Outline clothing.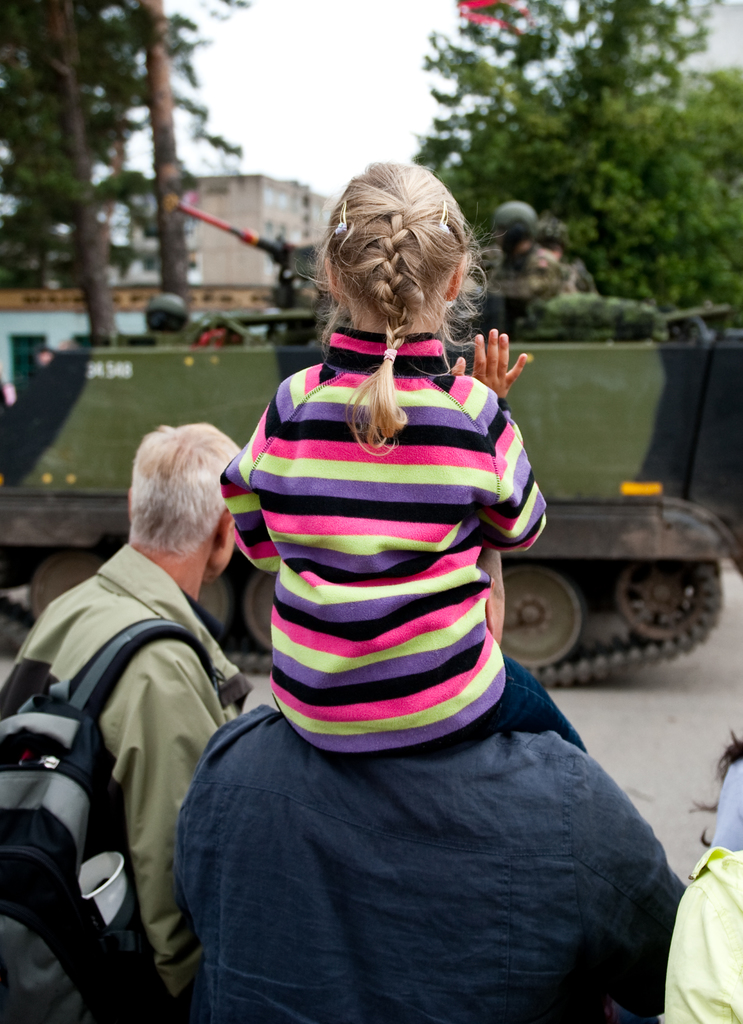
Outline: {"x1": 222, "y1": 276, "x2": 578, "y2": 906}.
